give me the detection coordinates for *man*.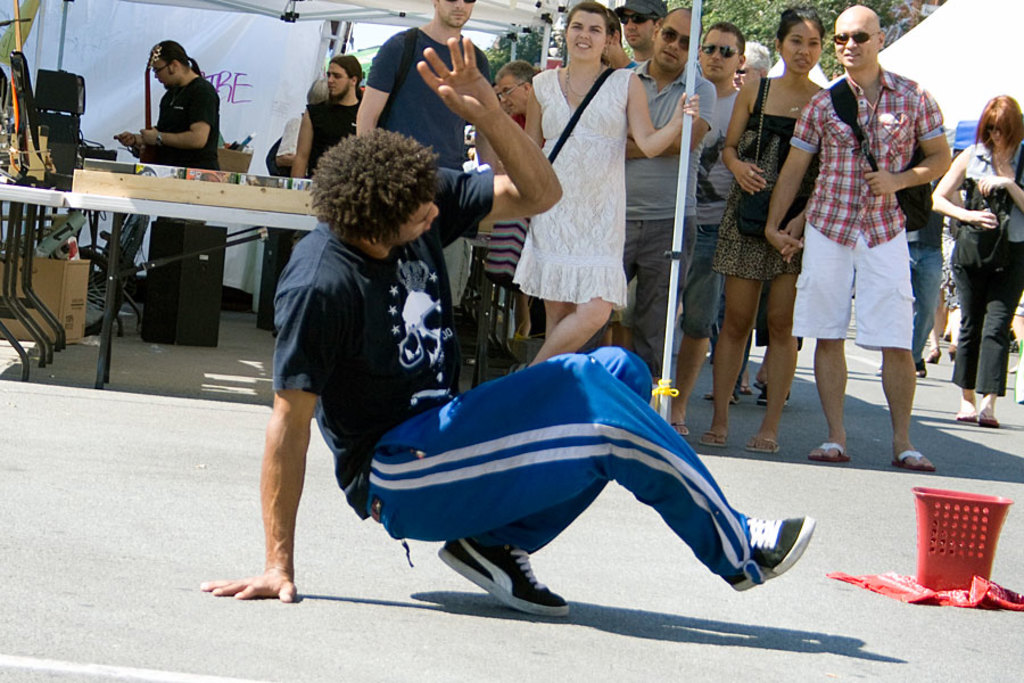
pyautogui.locateOnScreen(604, 19, 639, 72).
